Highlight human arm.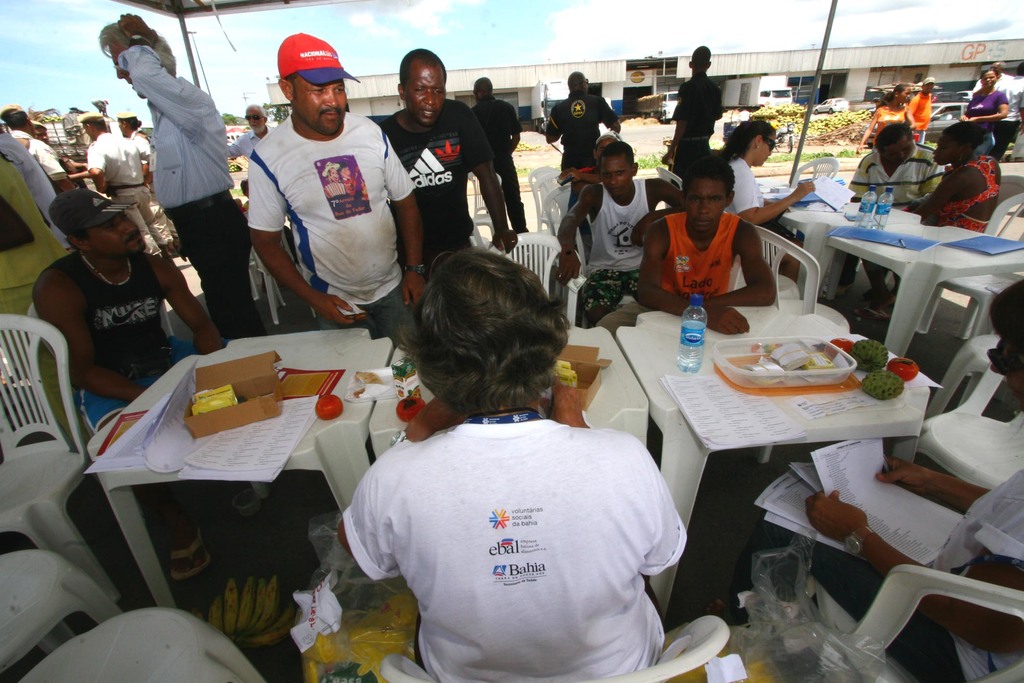
Highlighted region: <region>858, 104, 881, 145</region>.
